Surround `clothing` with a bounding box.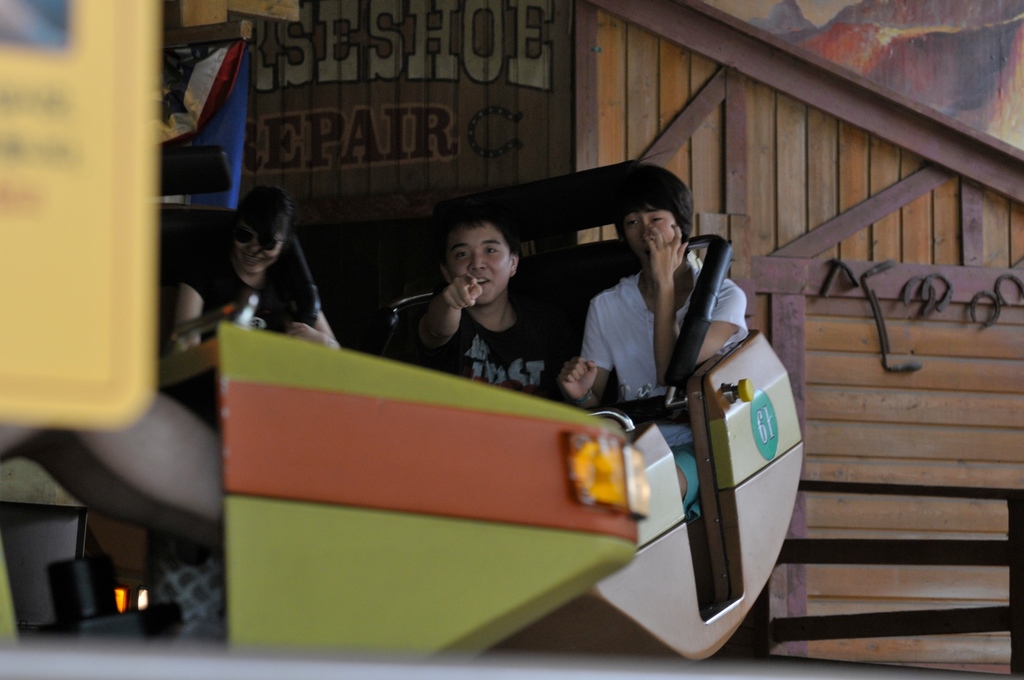
x1=394 y1=298 x2=577 y2=393.
